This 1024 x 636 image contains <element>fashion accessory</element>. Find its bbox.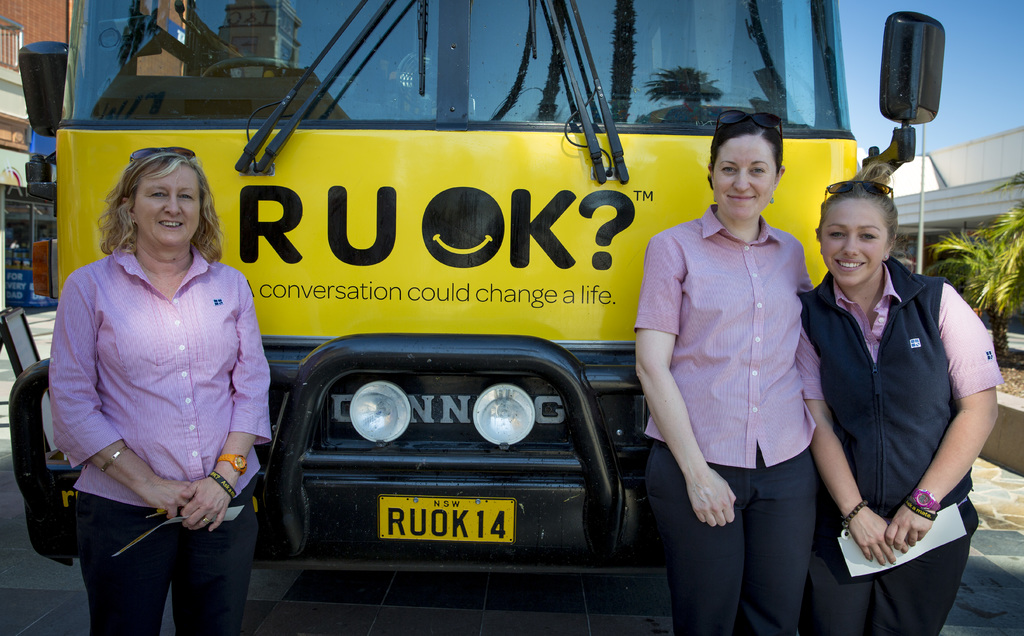
<box>822,178,895,208</box>.
